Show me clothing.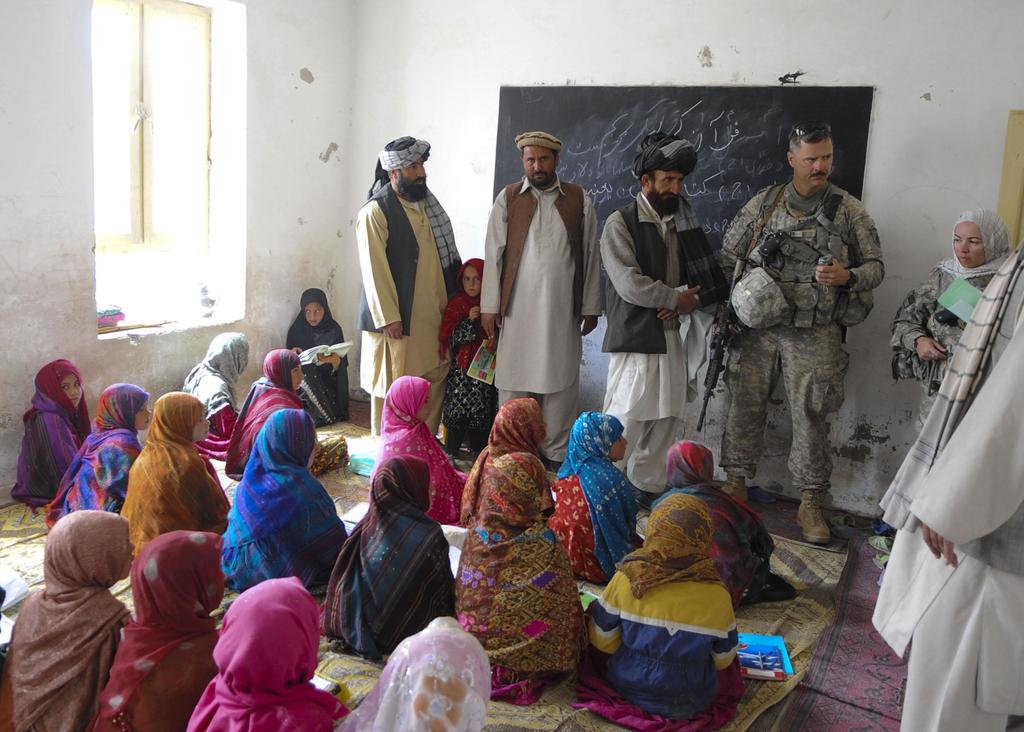
clothing is here: {"left": 477, "top": 177, "right": 605, "bottom": 460}.
